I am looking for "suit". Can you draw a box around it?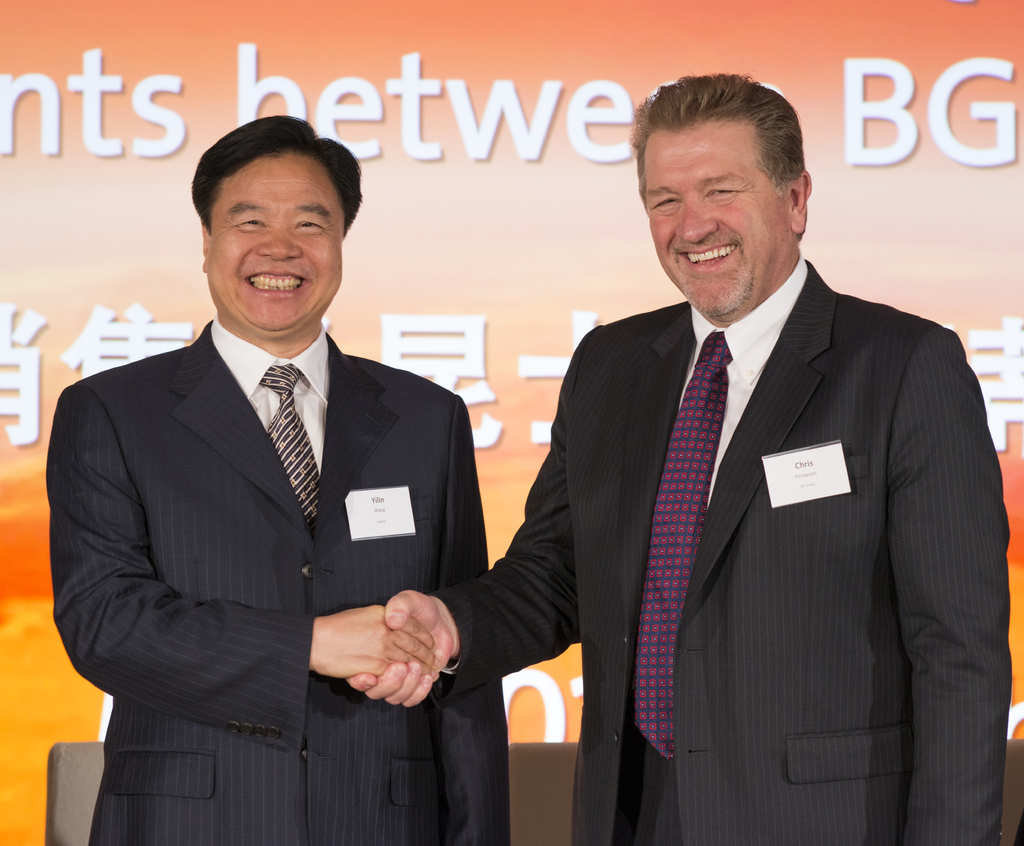
Sure, the bounding box is (x1=31, y1=125, x2=469, y2=839).
